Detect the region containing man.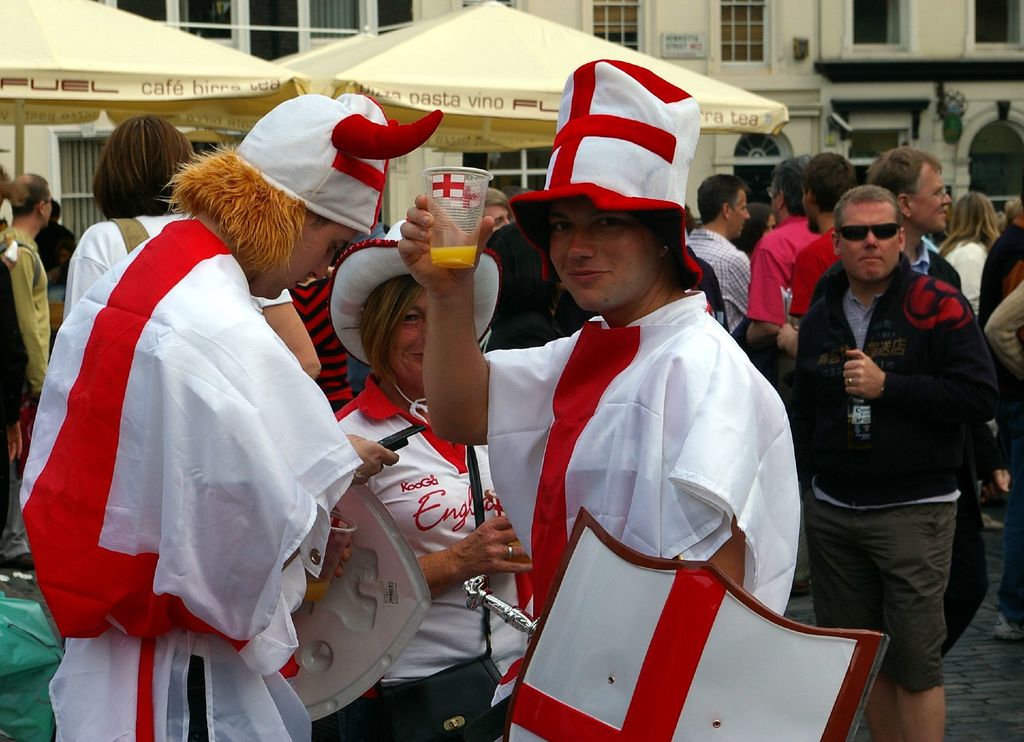
<bbox>788, 157, 838, 331</bbox>.
